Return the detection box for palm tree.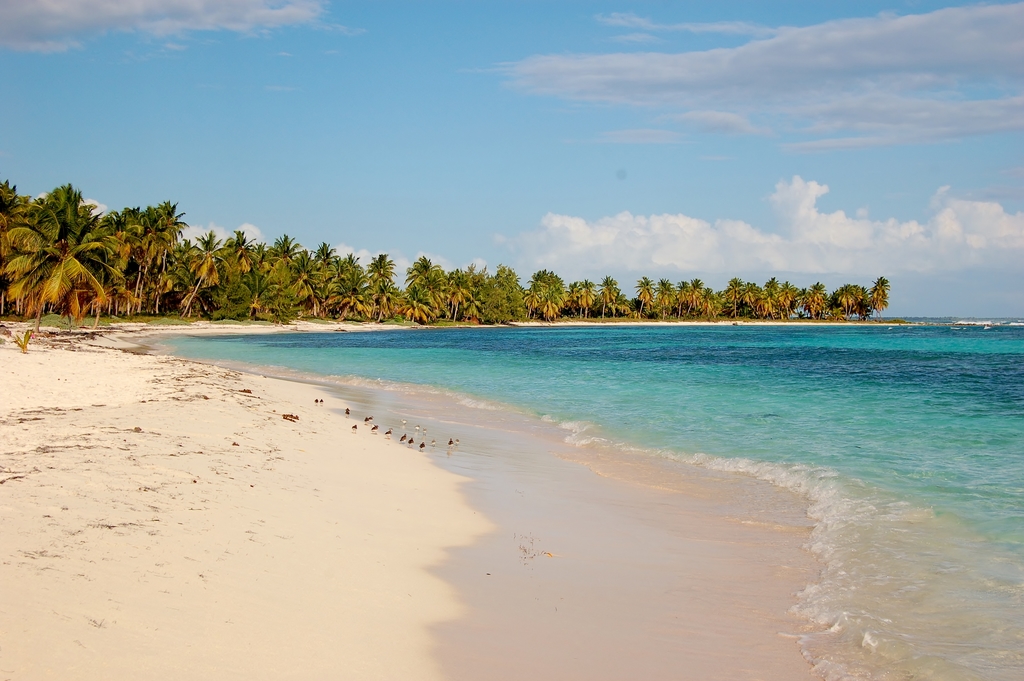
box(860, 268, 902, 318).
